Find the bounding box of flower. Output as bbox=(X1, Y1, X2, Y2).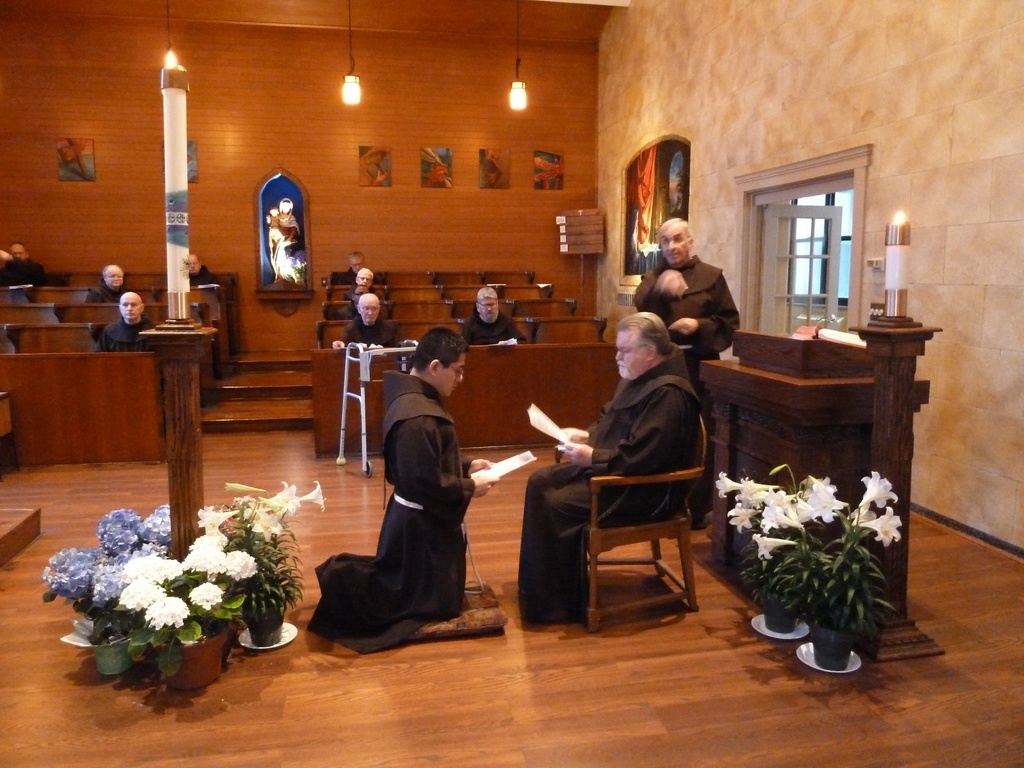
bbox=(197, 504, 239, 534).
